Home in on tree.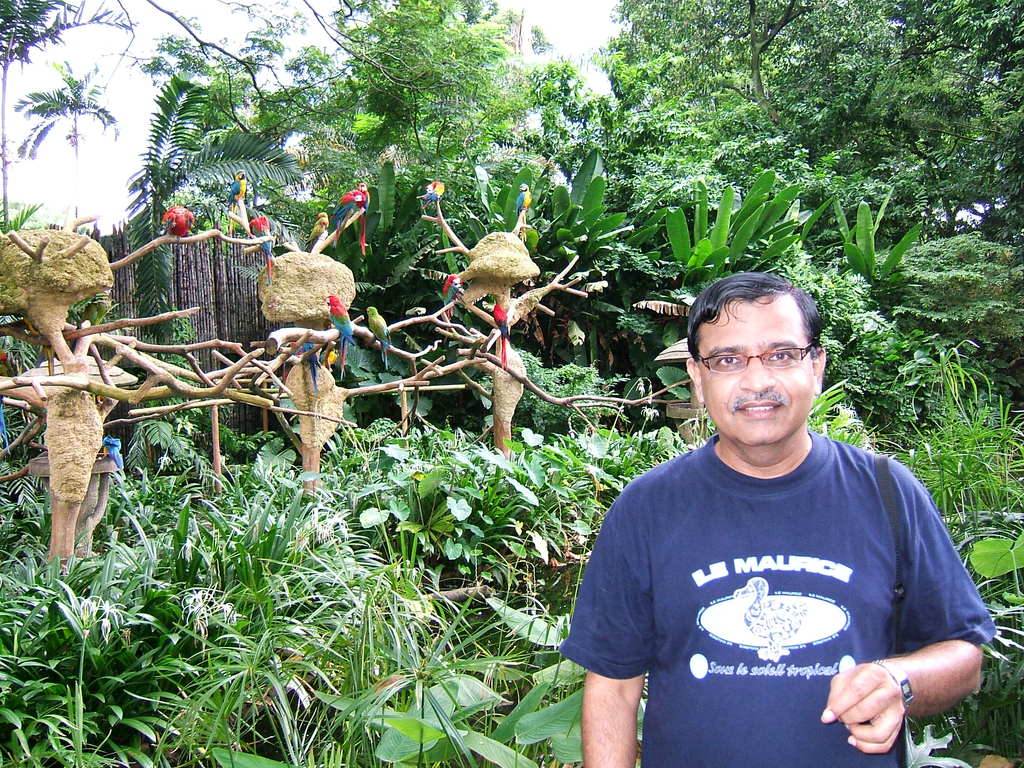
Homed in at bbox=[589, 0, 1023, 368].
